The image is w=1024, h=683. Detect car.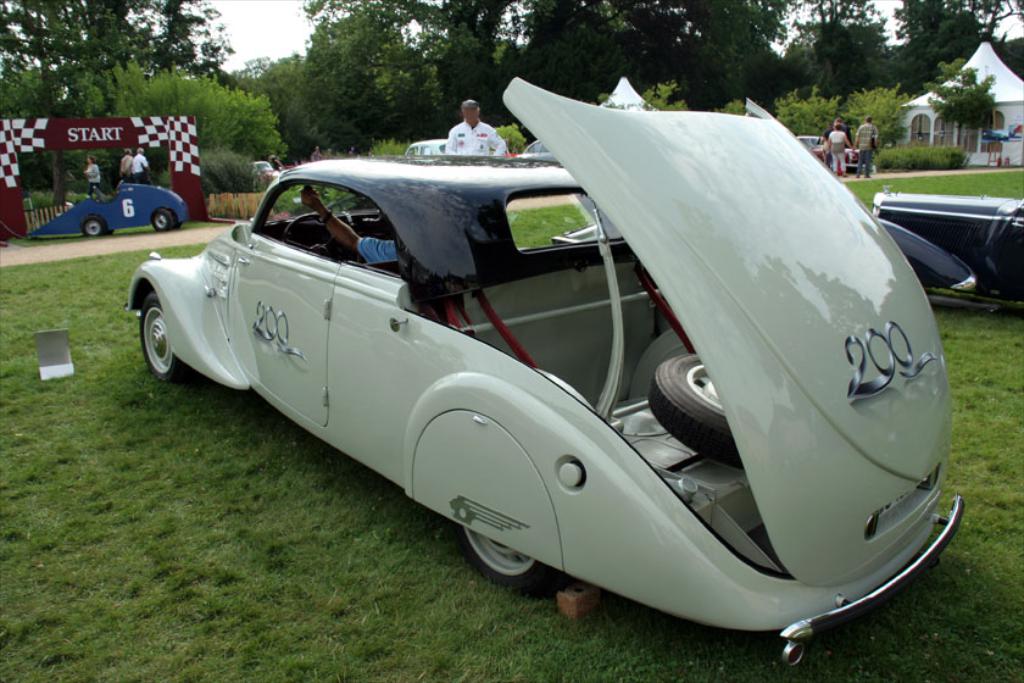
Detection: l=870, t=185, r=1023, b=315.
